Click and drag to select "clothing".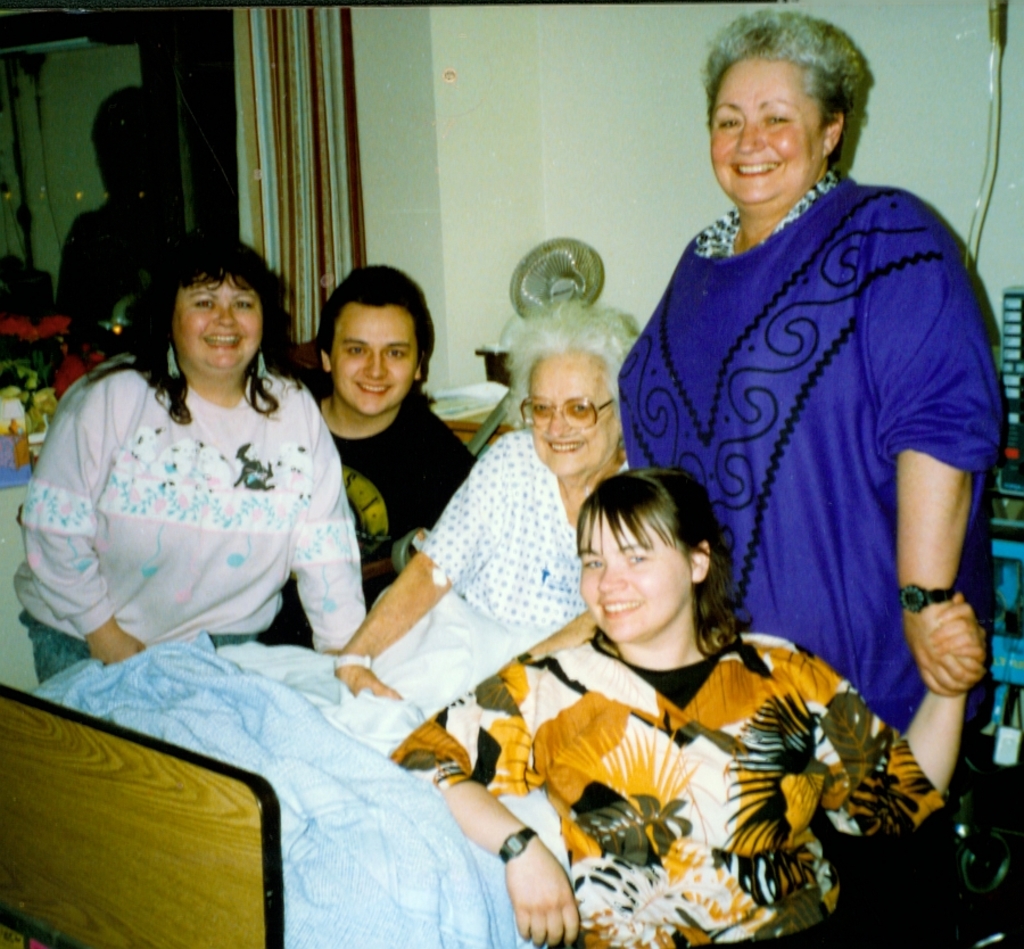
Selection: 11, 343, 364, 688.
